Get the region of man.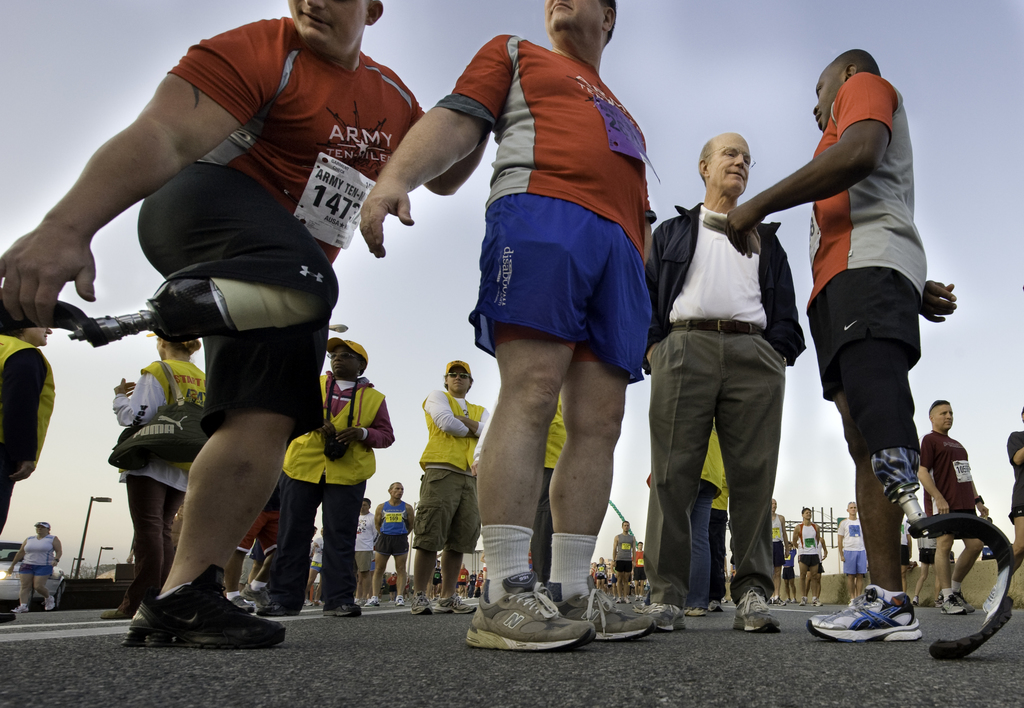
x1=407 y1=358 x2=493 y2=611.
